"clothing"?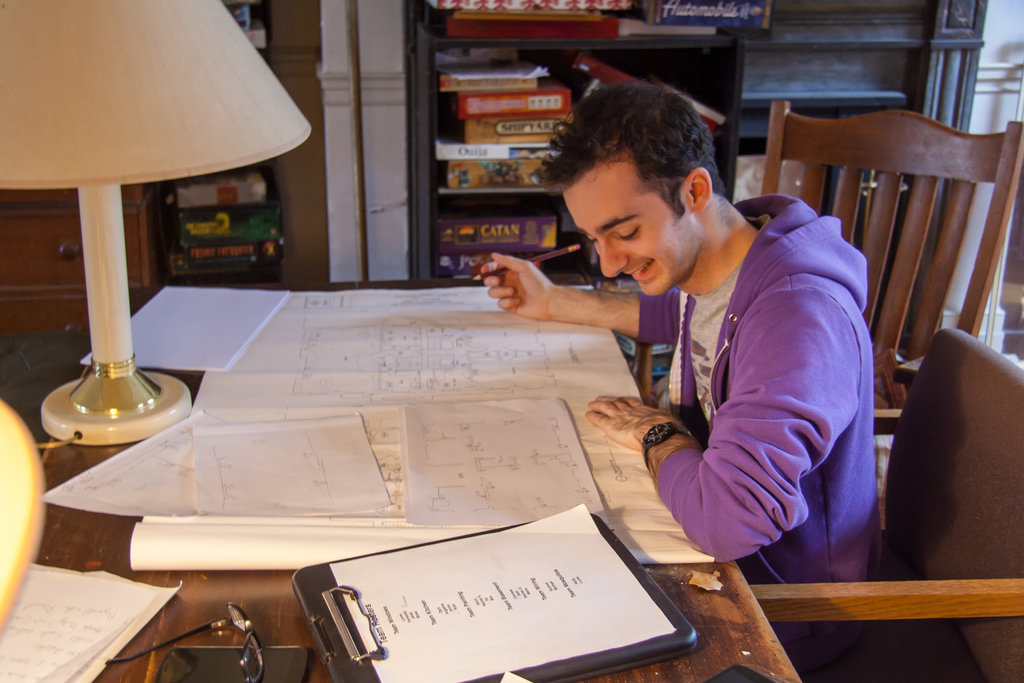
[x1=659, y1=142, x2=901, y2=600]
